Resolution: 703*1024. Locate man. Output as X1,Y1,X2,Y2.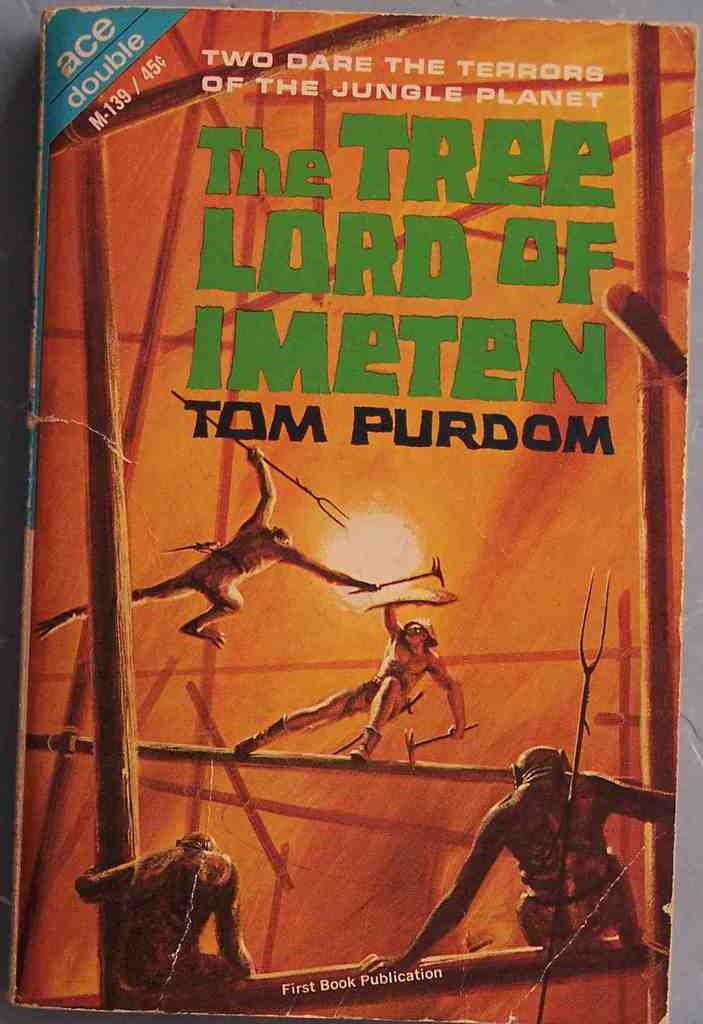
343,735,679,968.
